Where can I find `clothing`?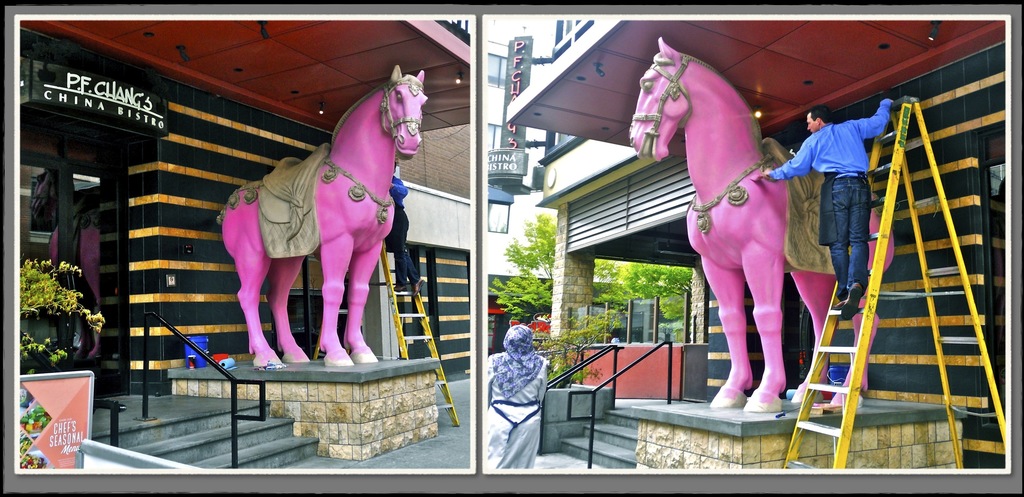
You can find it at 385:175:414:287.
